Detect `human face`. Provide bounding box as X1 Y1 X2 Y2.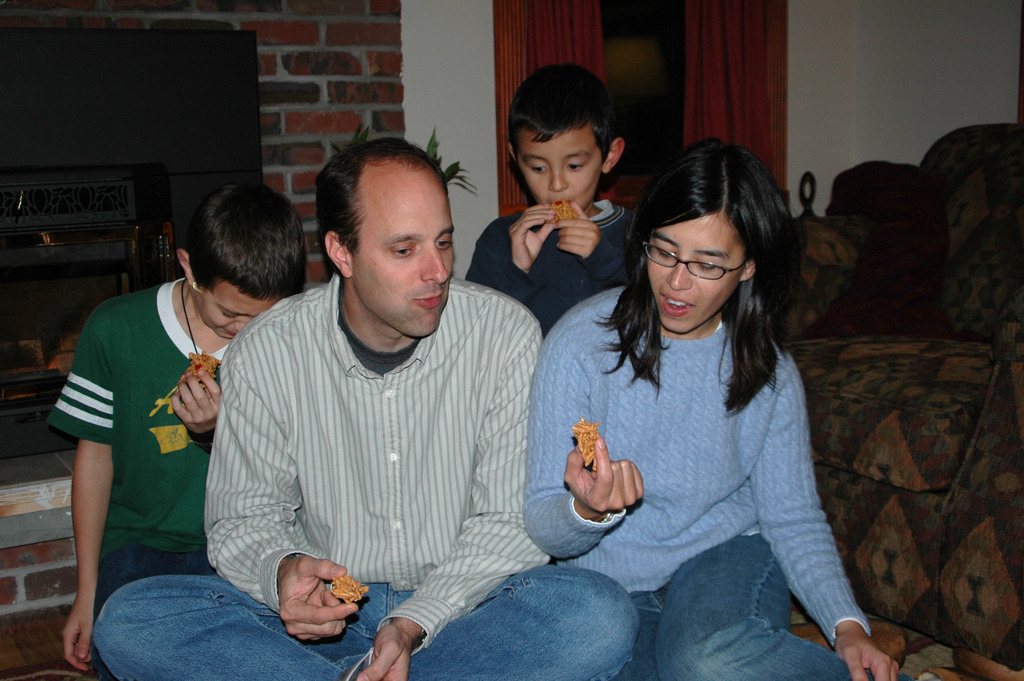
515 129 603 206.
